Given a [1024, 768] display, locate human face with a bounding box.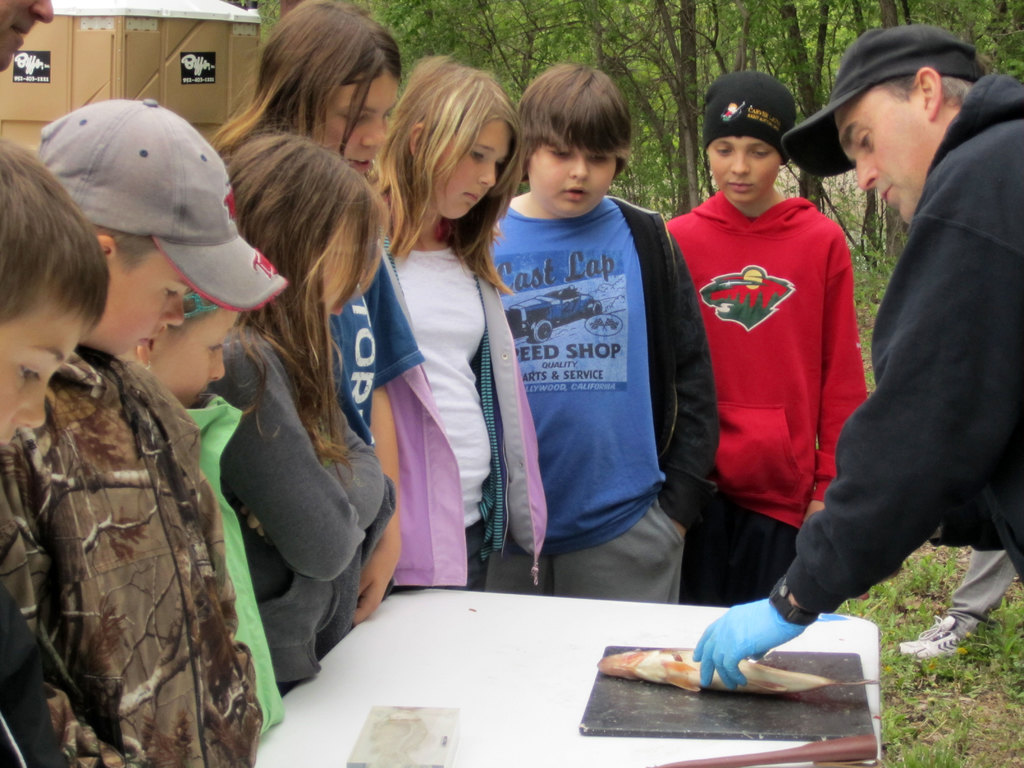
Located: select_region(106, 246, 184, 355).
